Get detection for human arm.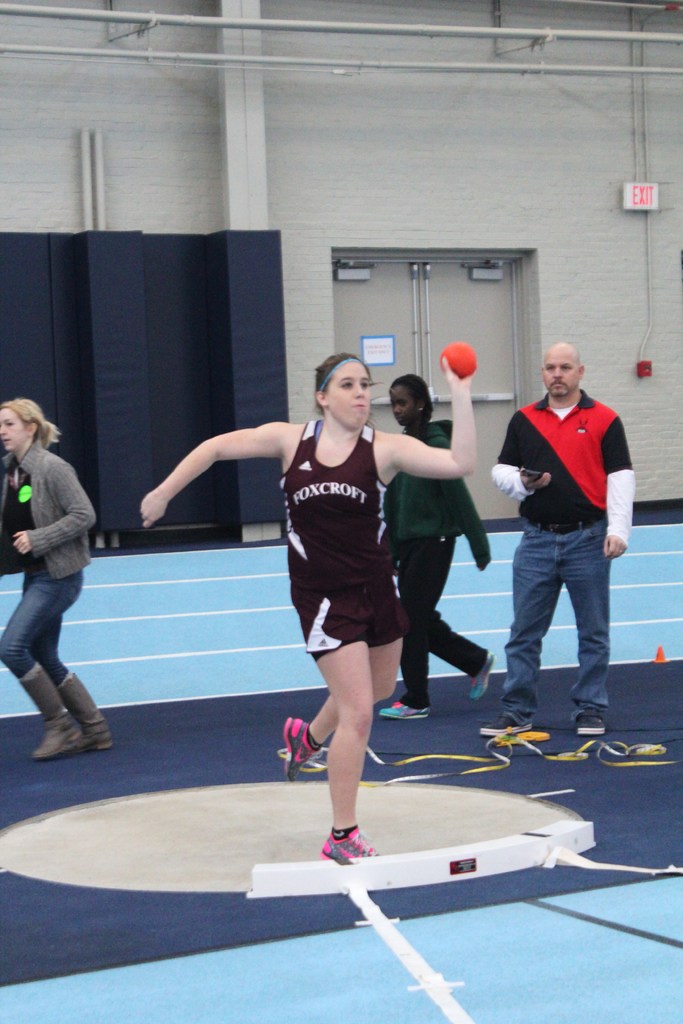
Detection: left=437, top=472, right=486, bottom=563.
